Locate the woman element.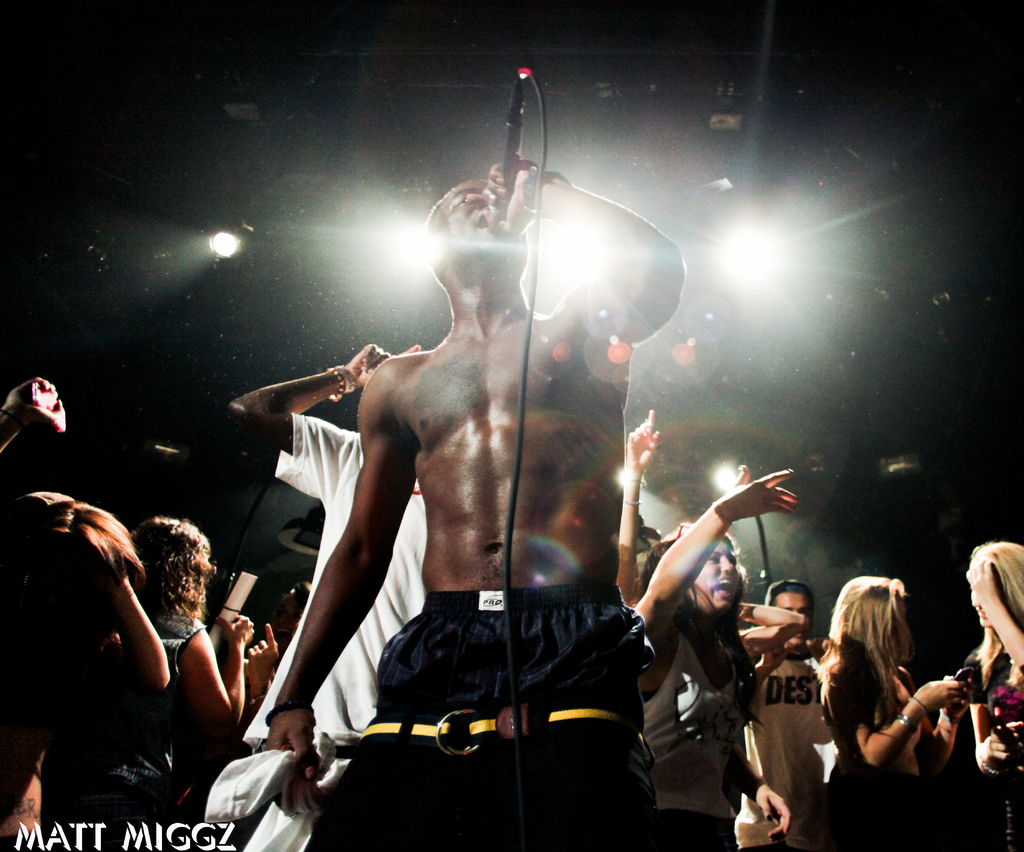
Element bbox: detection(956, 538, 1023, 849).
